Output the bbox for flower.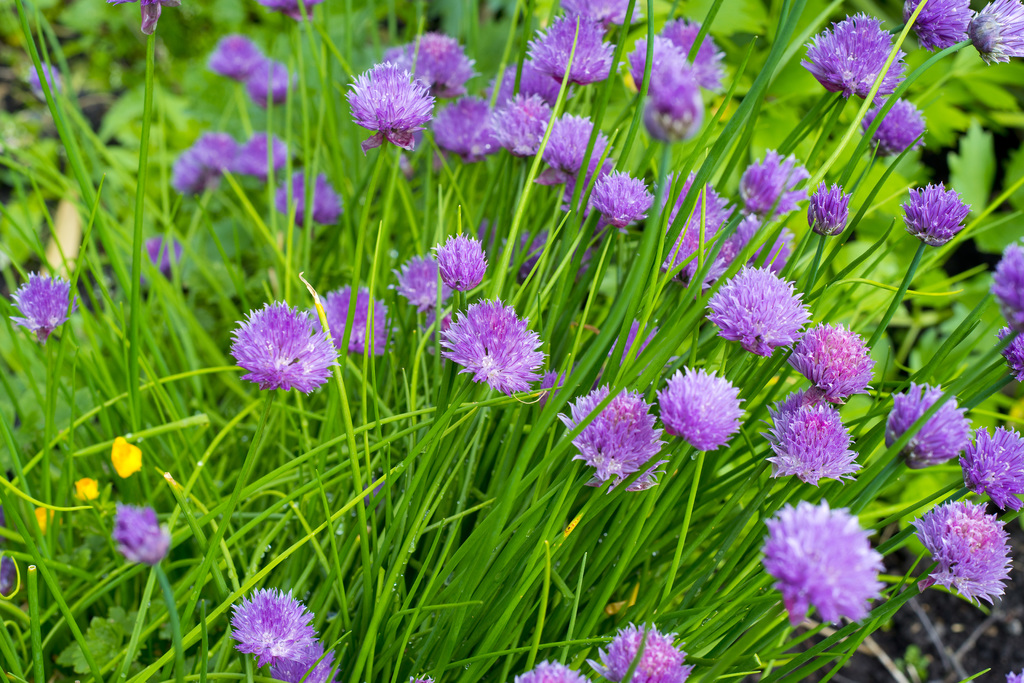
select_region(588, 626, 691, 682).
